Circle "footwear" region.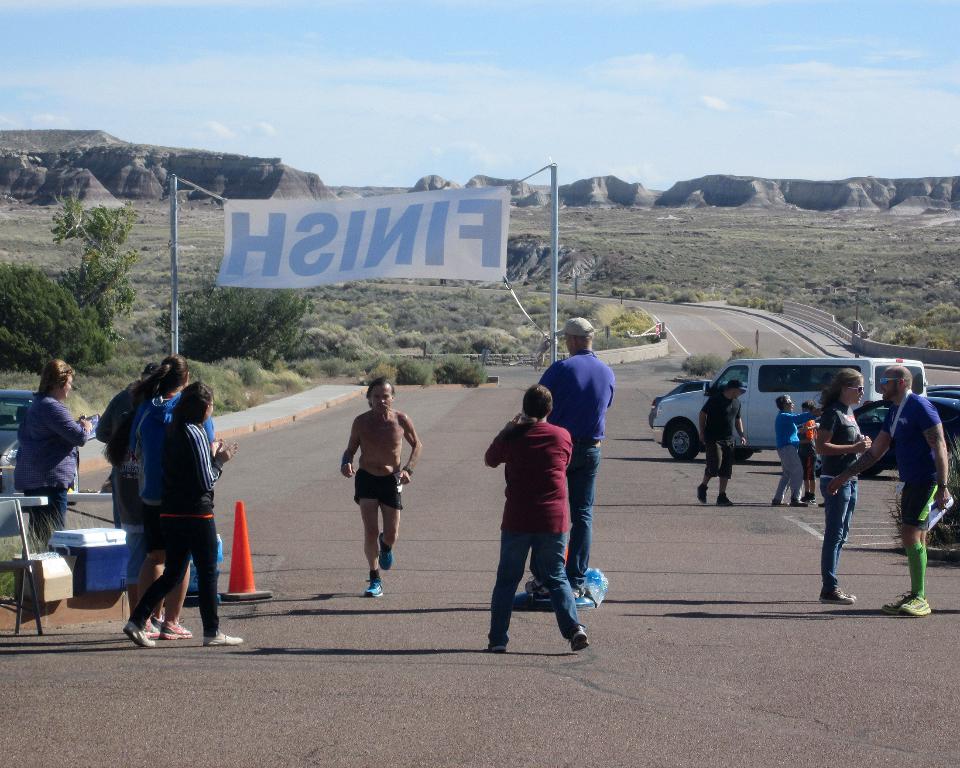
Region: box(490, 637, 511, 655).
